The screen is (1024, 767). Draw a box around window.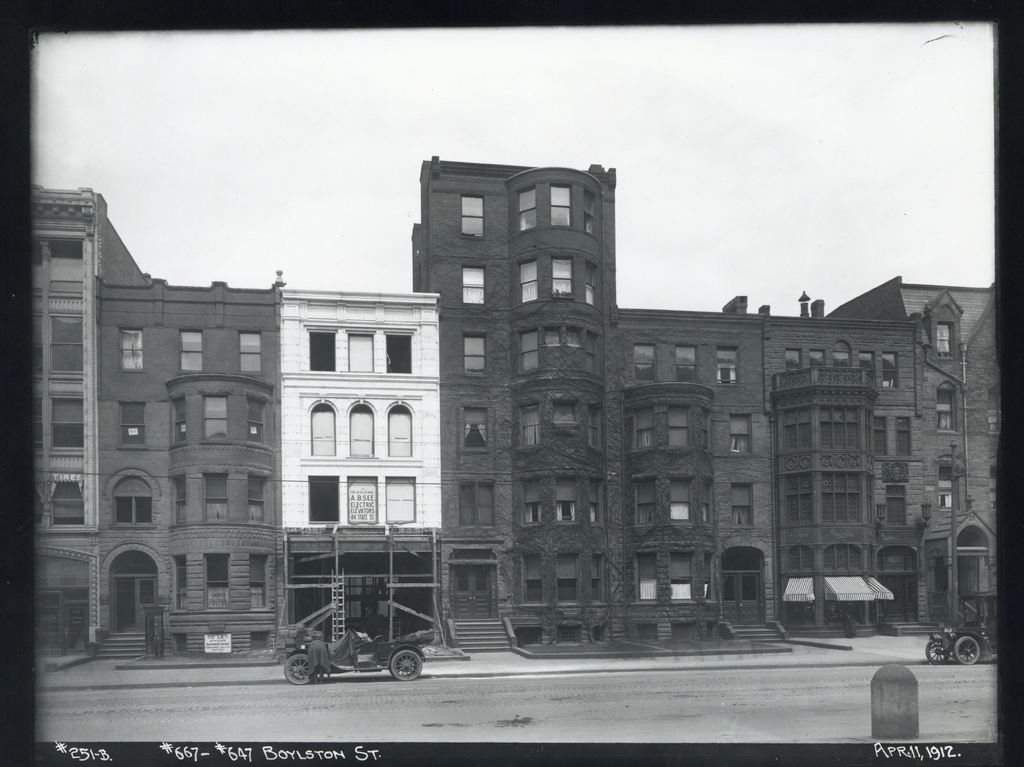
select_region(700, 485, 714, 522).
